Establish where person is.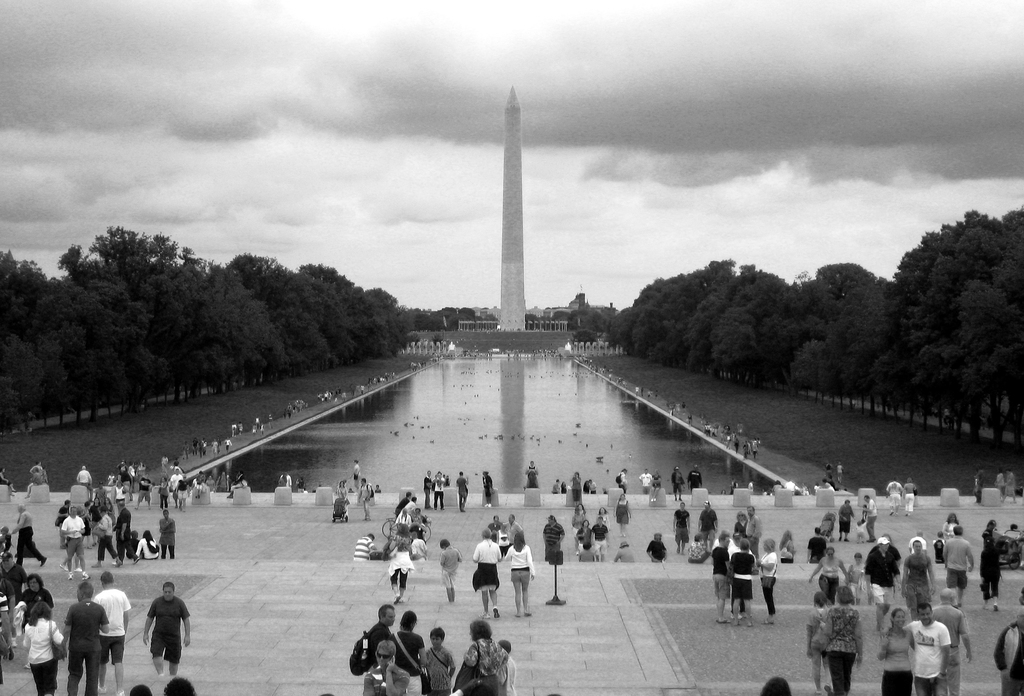
Established at [0,553,24,597].
